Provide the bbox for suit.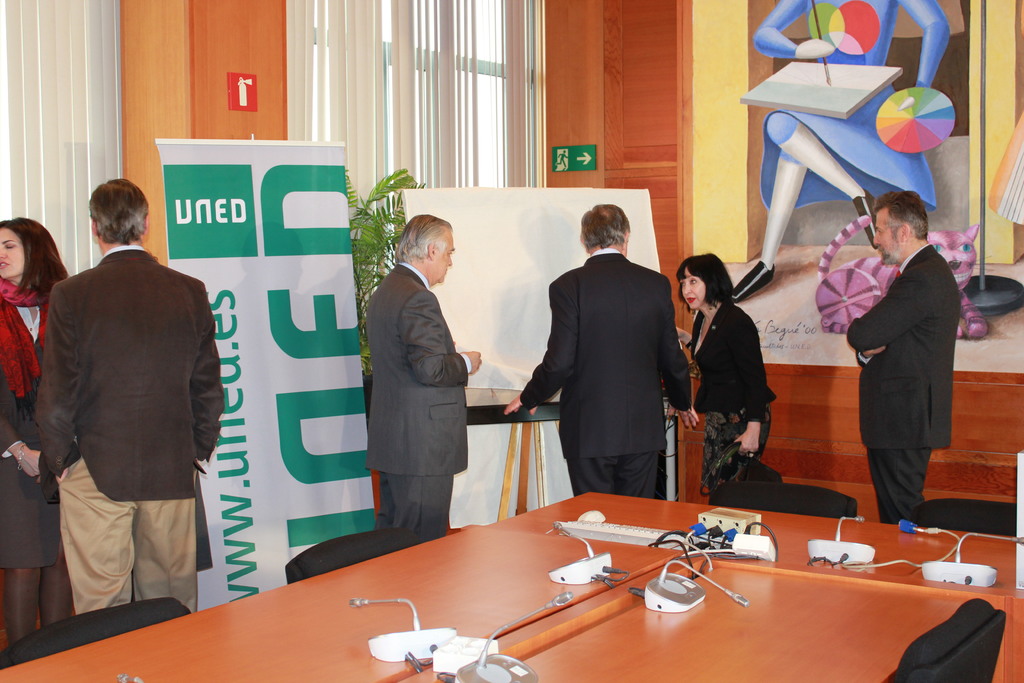
Rect(366, 264, 471, 540).
